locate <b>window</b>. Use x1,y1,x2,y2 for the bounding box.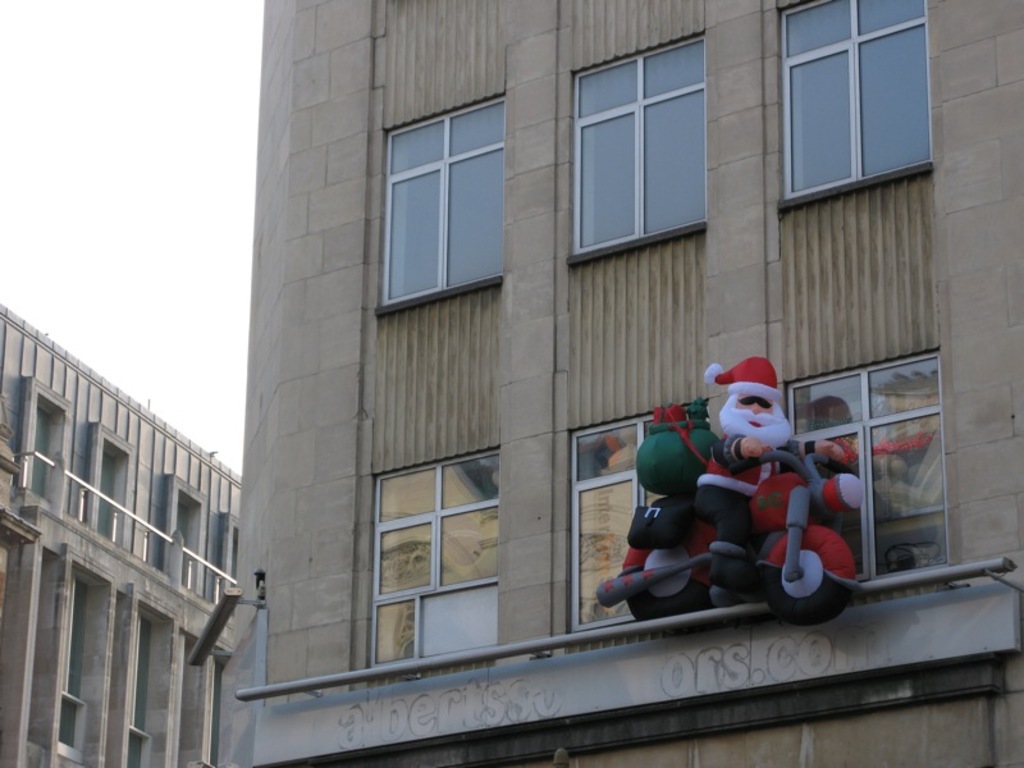
572,411,657,635.
